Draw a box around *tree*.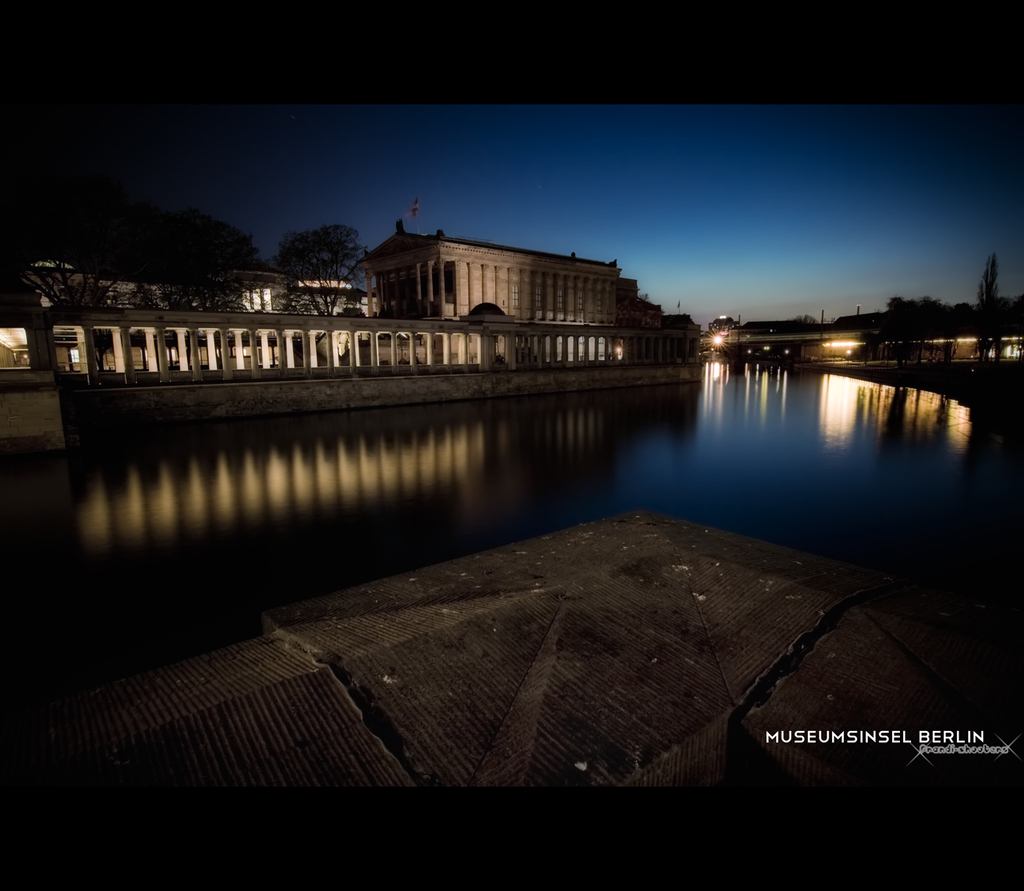
crop(272, 222, 373, 317).
